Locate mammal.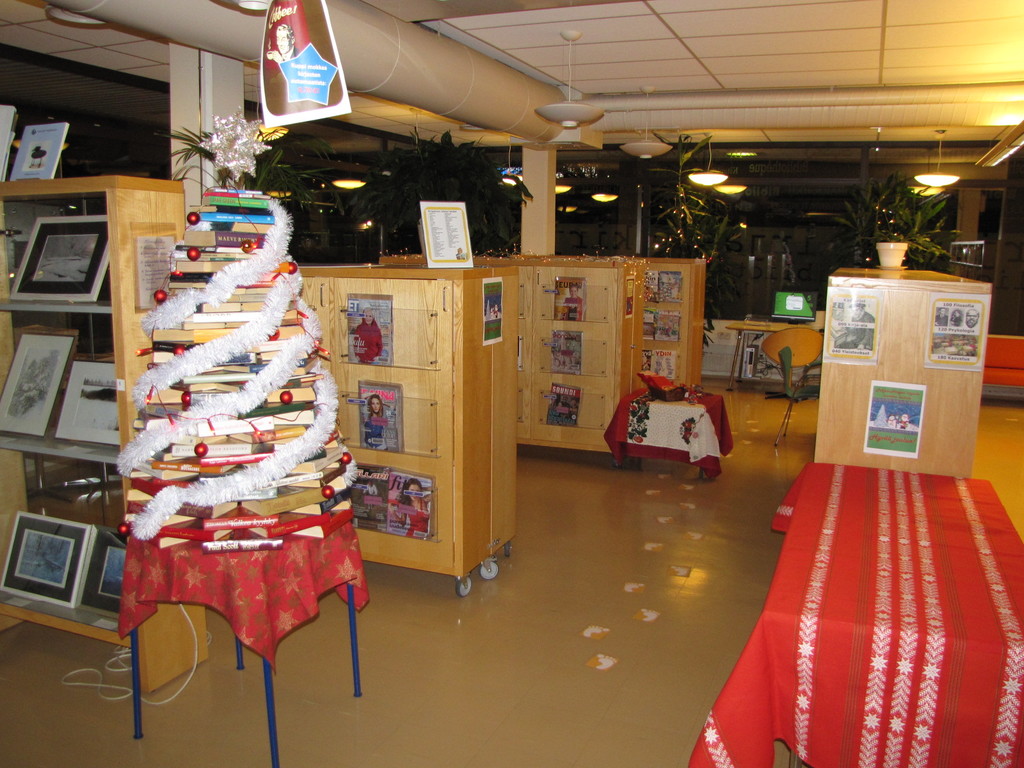
Bounding box: 557/287/585/324.
